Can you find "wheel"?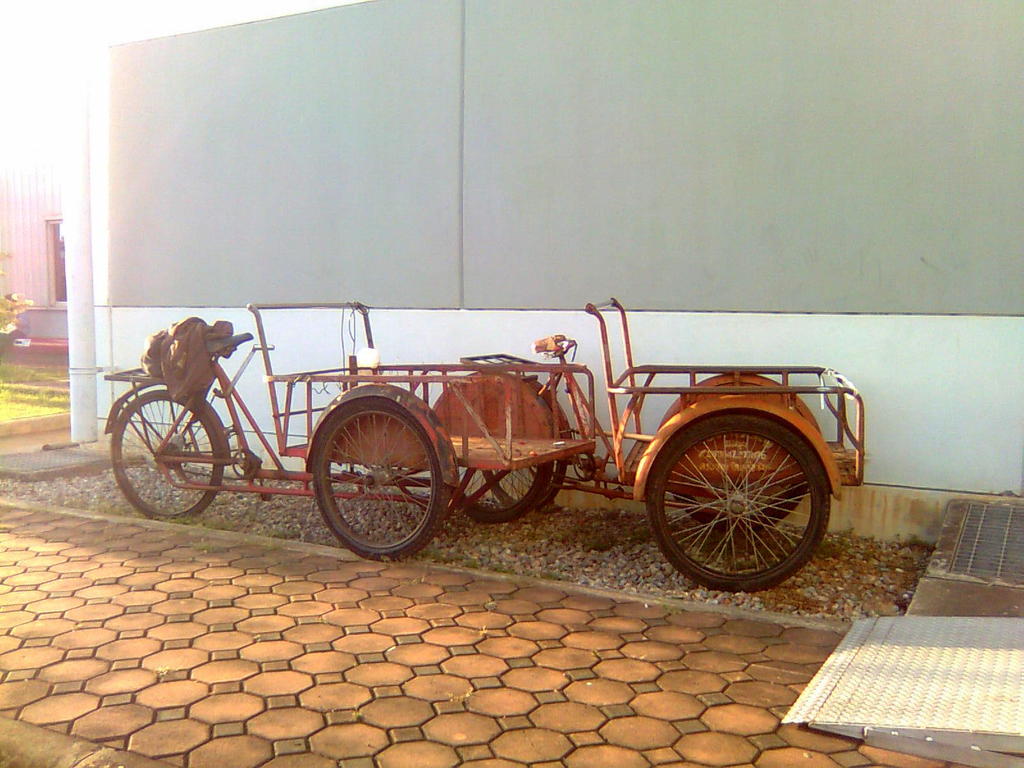
Yes, bounding box: rect(642, 412, 826, 593).
